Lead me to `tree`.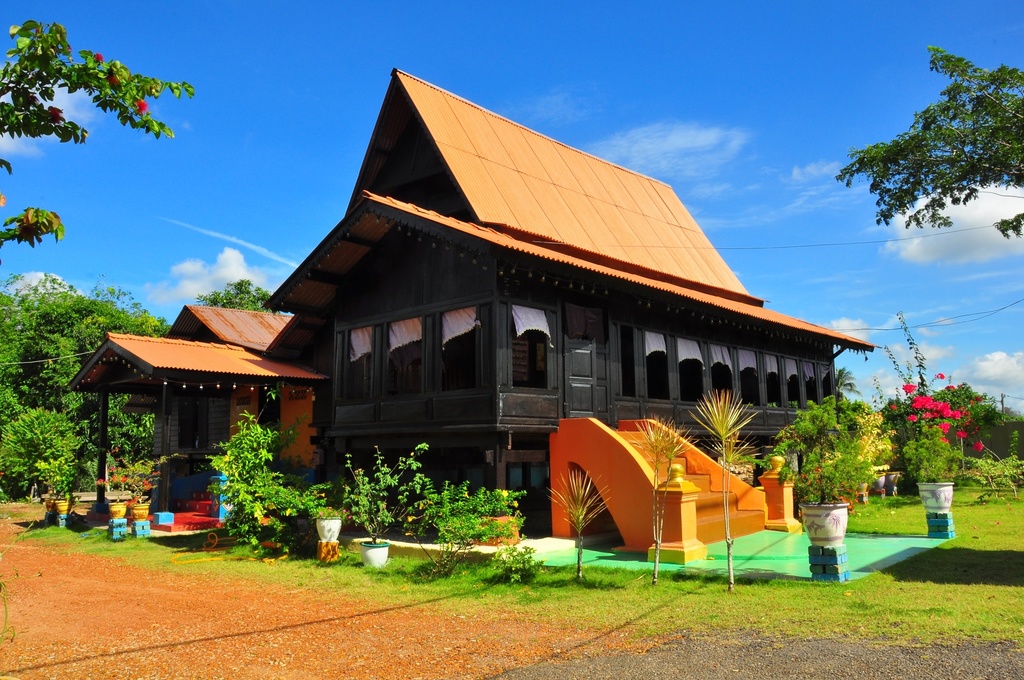
Lead to locate(849, 49, 1011, 263).
